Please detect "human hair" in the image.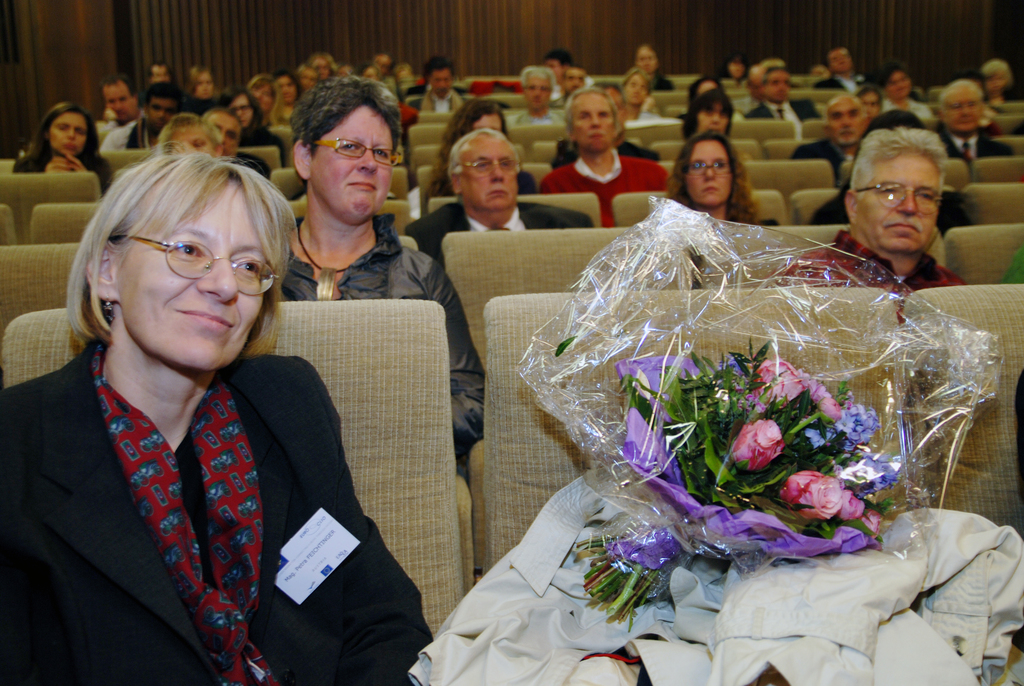
{"left": 306, "top": 51, "right": 337, "bottom": 72}.
